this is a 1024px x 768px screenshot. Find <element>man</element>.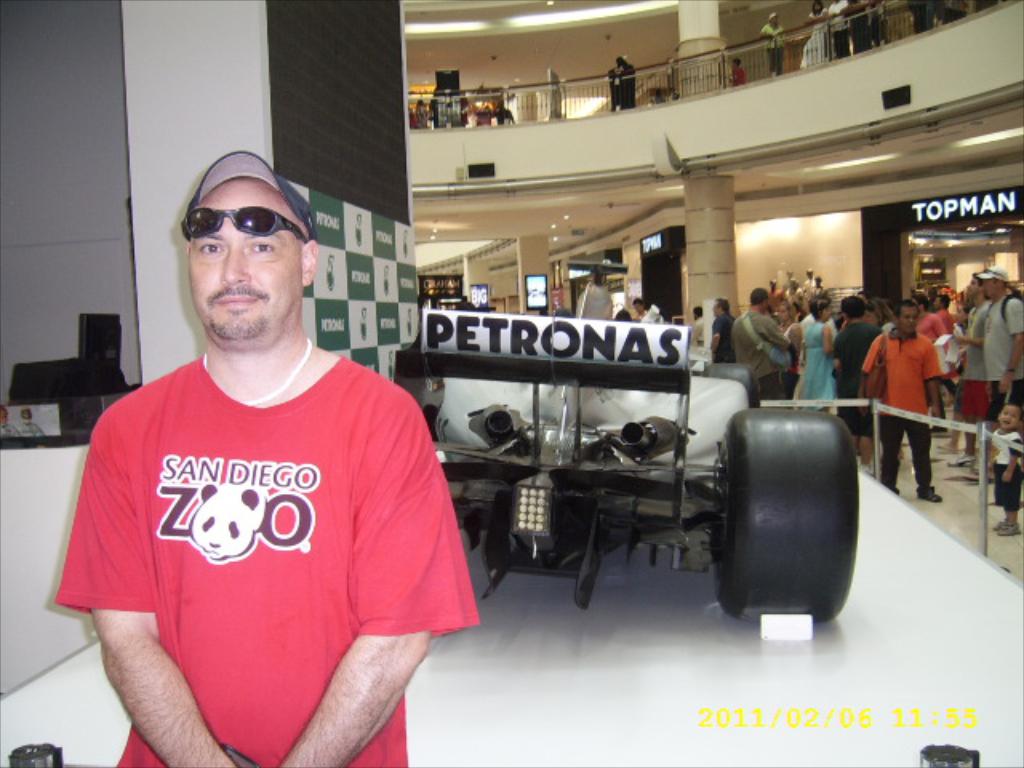
Bounding box: (left=59, top=141, right=469, bottom=767).
